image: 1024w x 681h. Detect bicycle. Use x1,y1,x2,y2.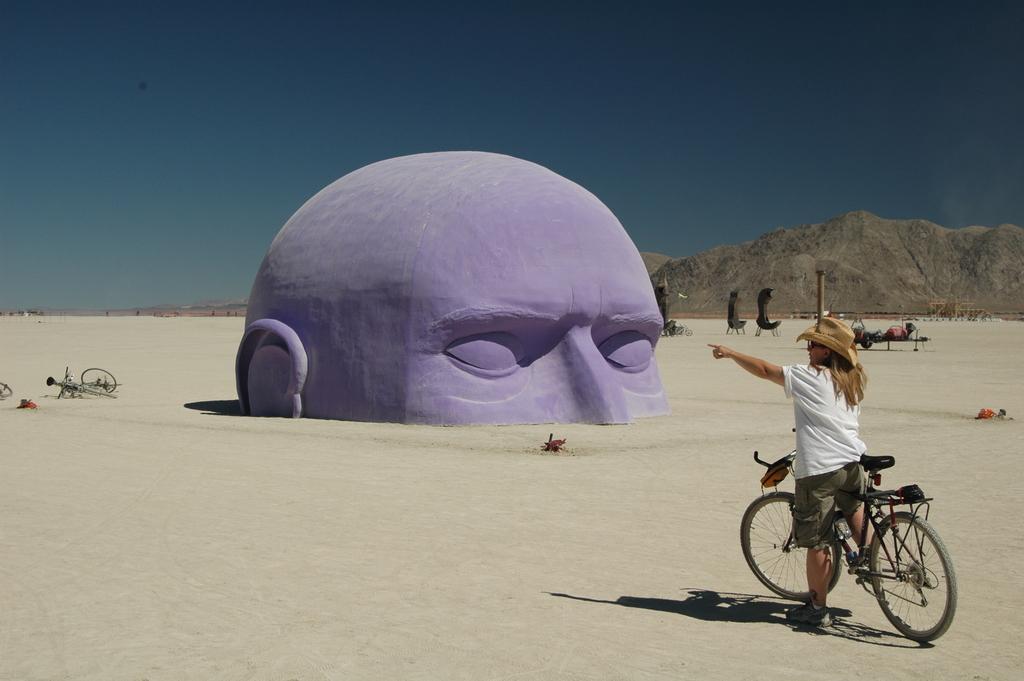
673,324,692,336.
